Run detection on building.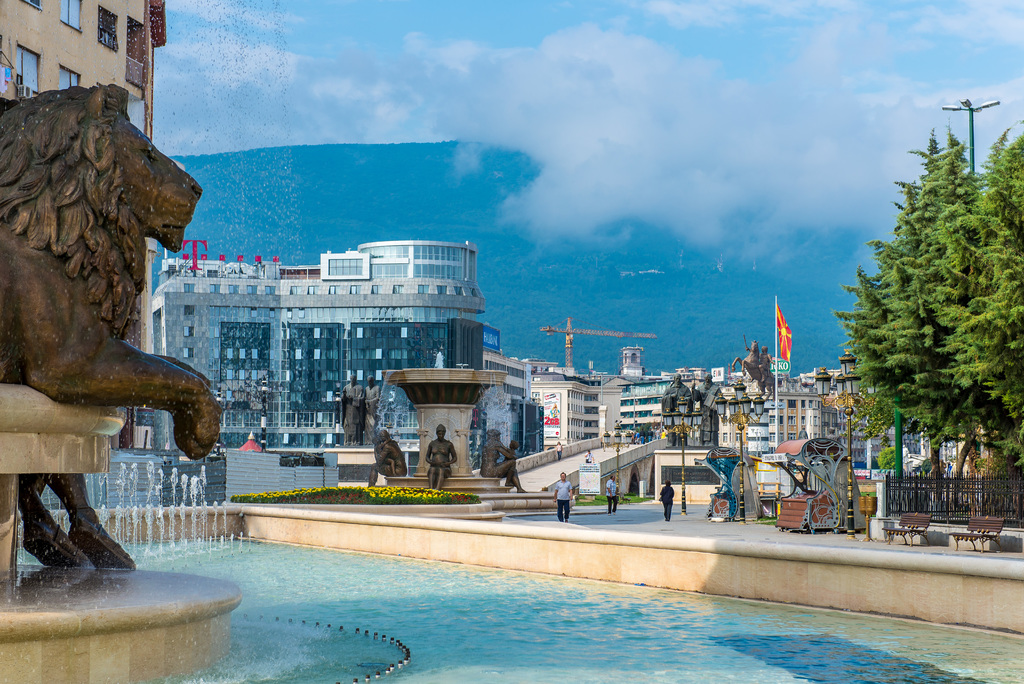
Result: 0/0/170/146.
